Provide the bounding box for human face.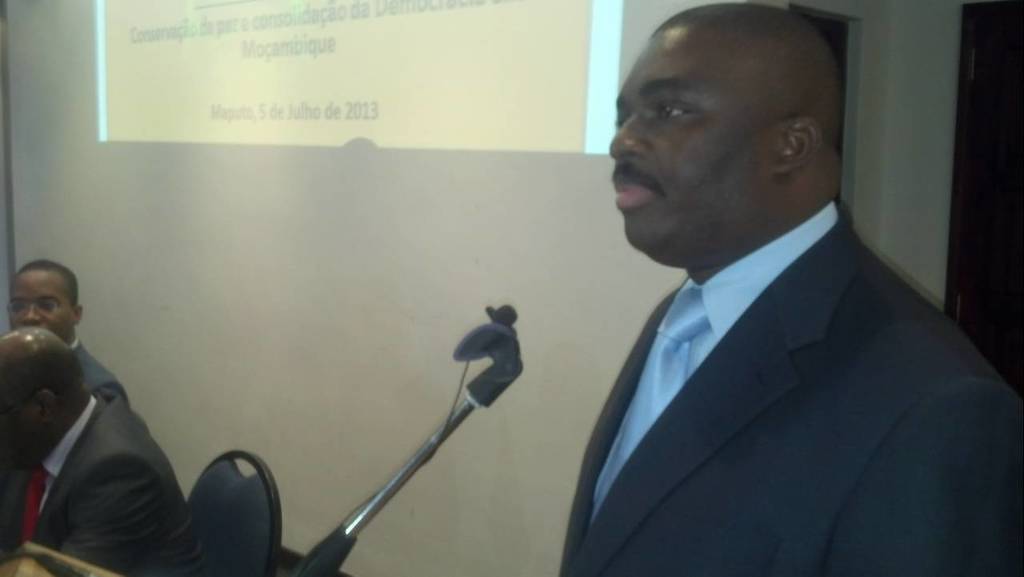
detection(9, 273, 68, 341).
